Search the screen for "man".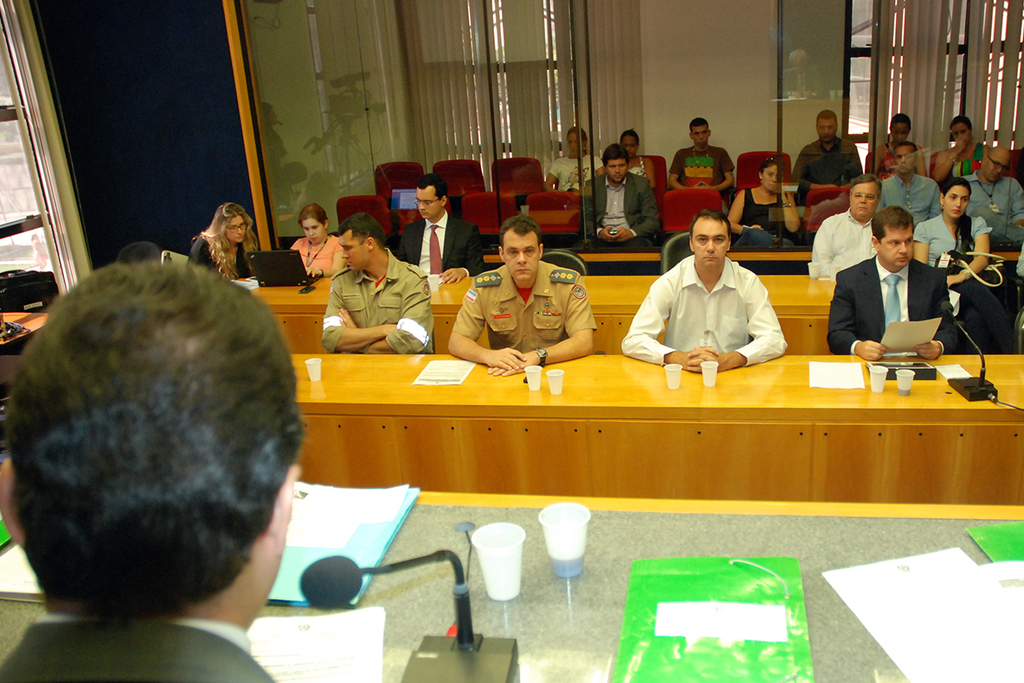
Found at BBox(643, 206, 798, 368).
